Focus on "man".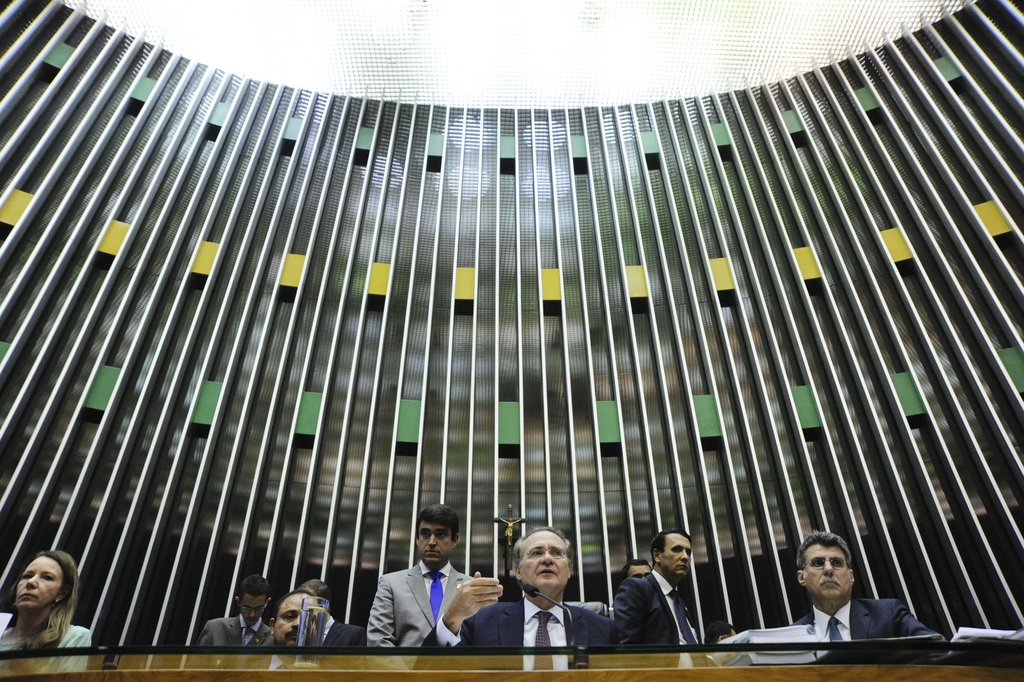
Focused at bbox(606, 527, 701, 654).
